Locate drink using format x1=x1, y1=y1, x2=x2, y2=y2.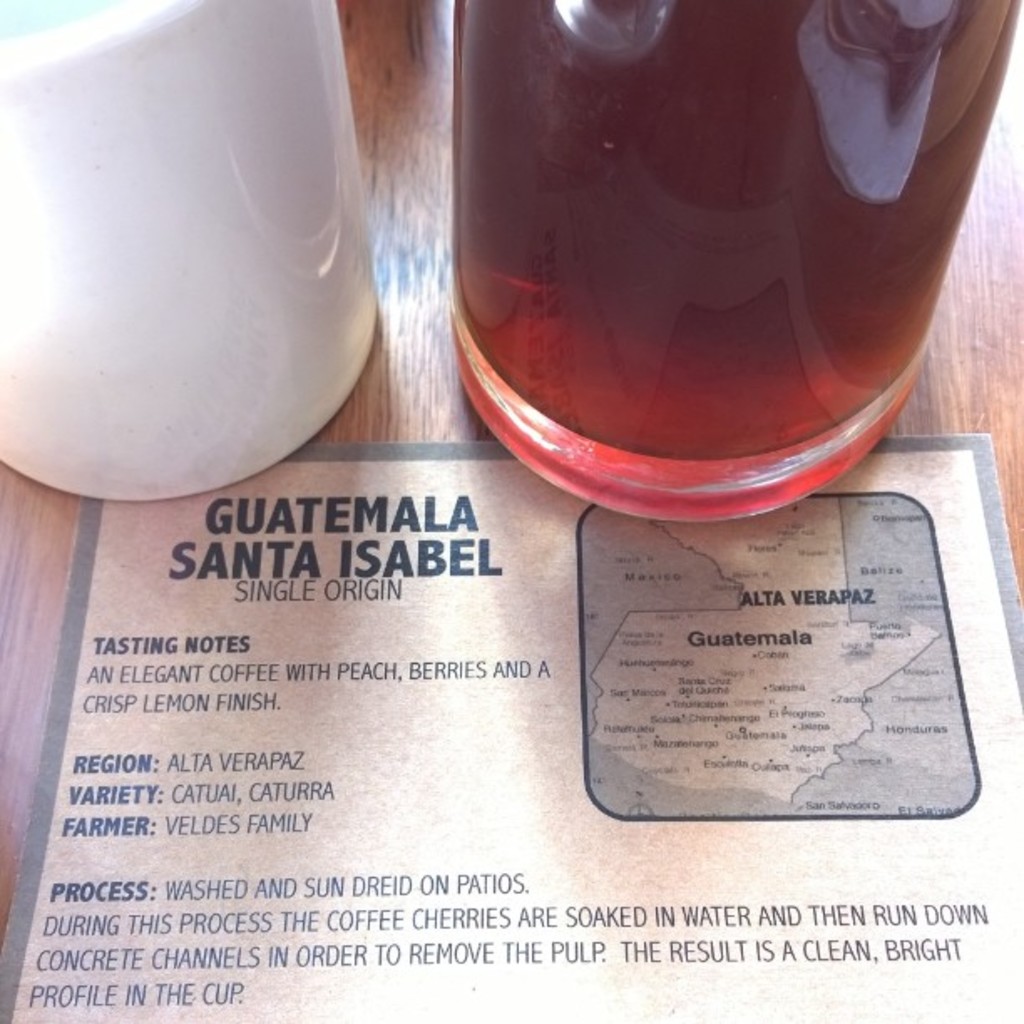
x1=412, y1=0, x2=1021, y2=485.
